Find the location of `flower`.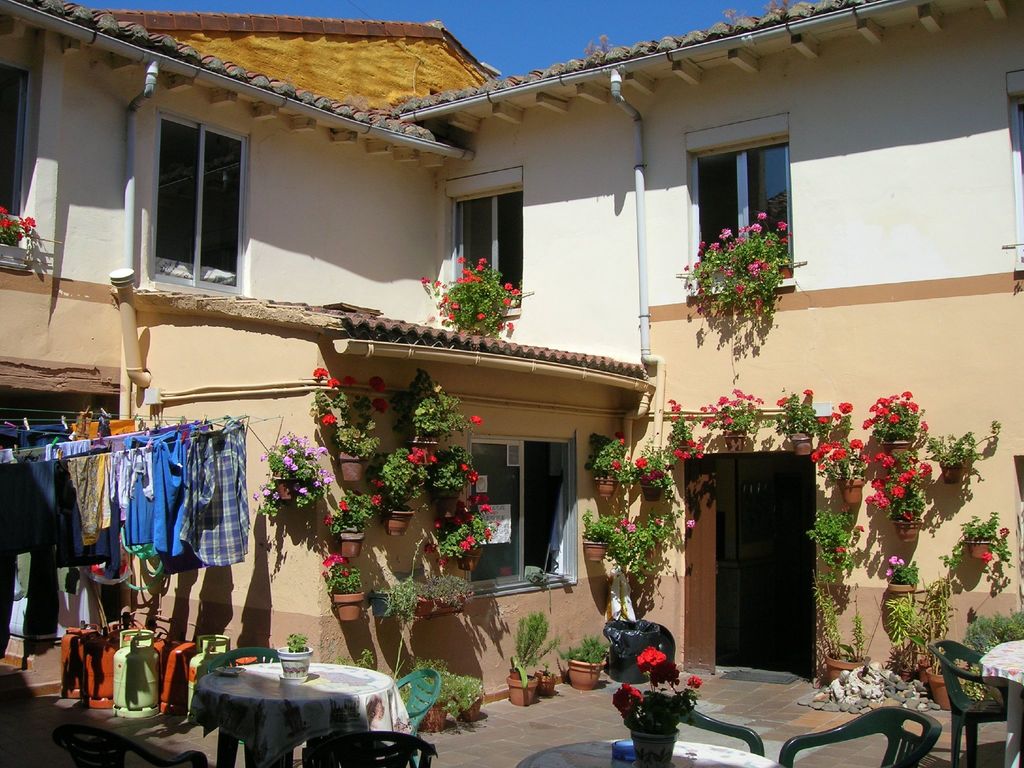
Location: locate(832, 449, 843, 458).
